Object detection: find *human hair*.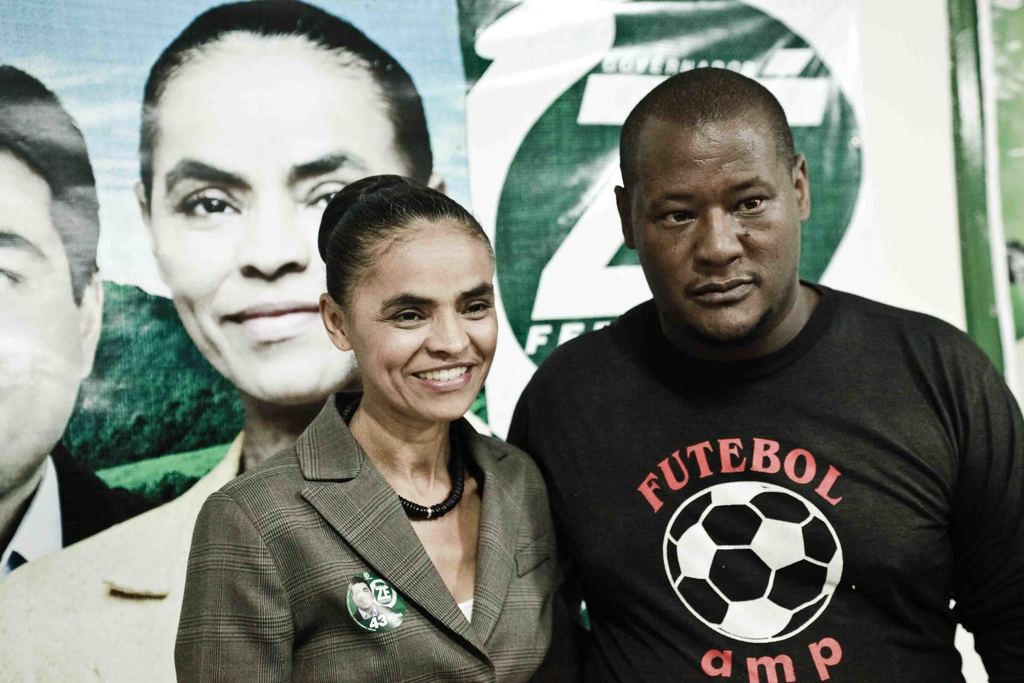
select_region(622, 70, 803, 204).
